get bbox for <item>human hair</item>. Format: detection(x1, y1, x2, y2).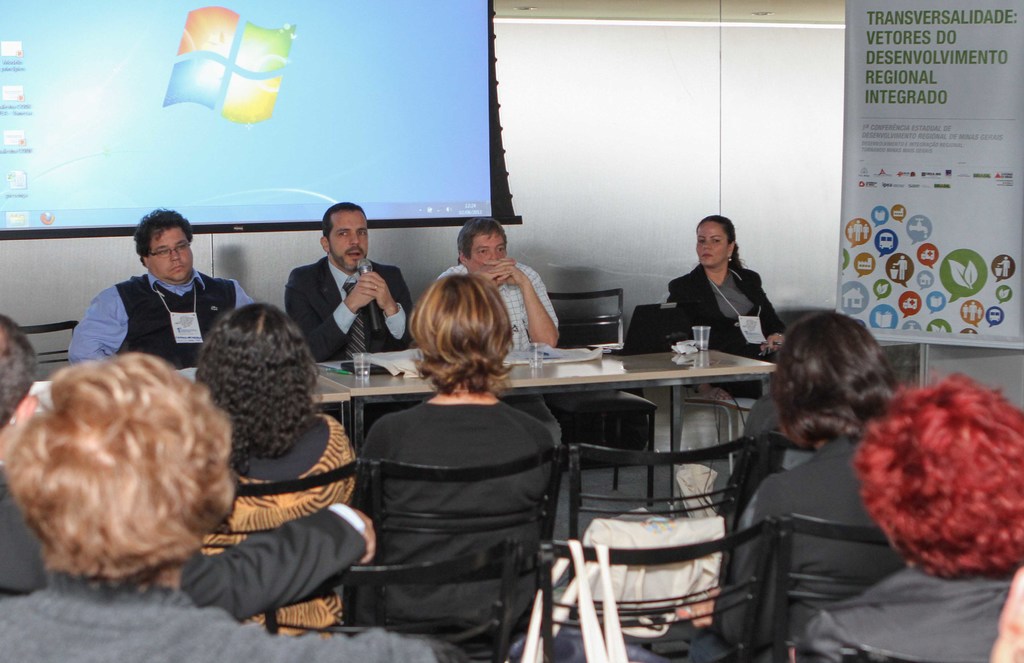
detection(400, 258, 509, 416).
